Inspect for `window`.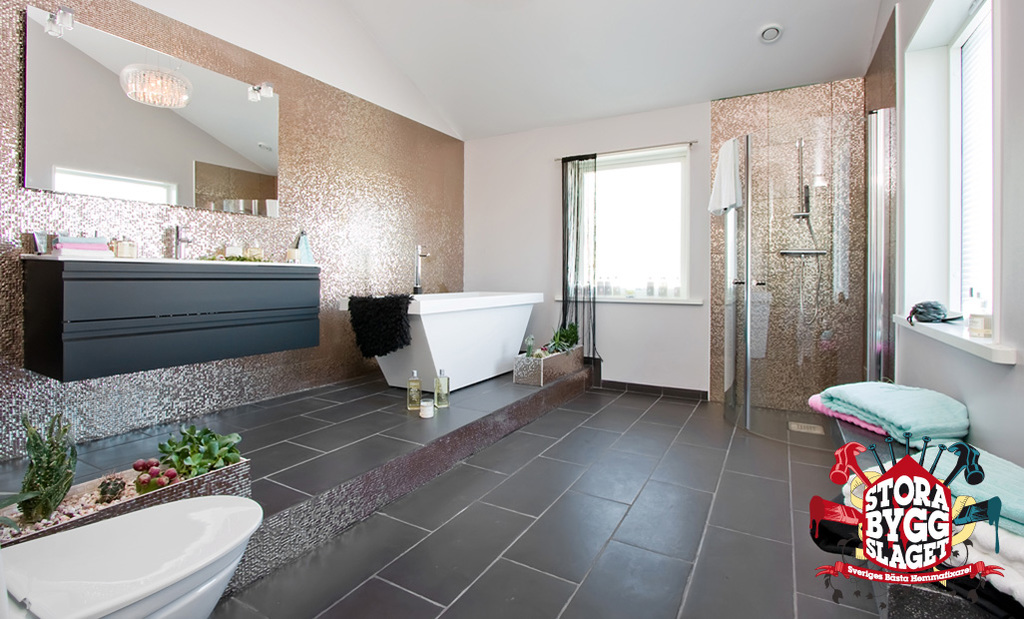
Inspection: x1=564, y1=142, x2=701, y2=310.
